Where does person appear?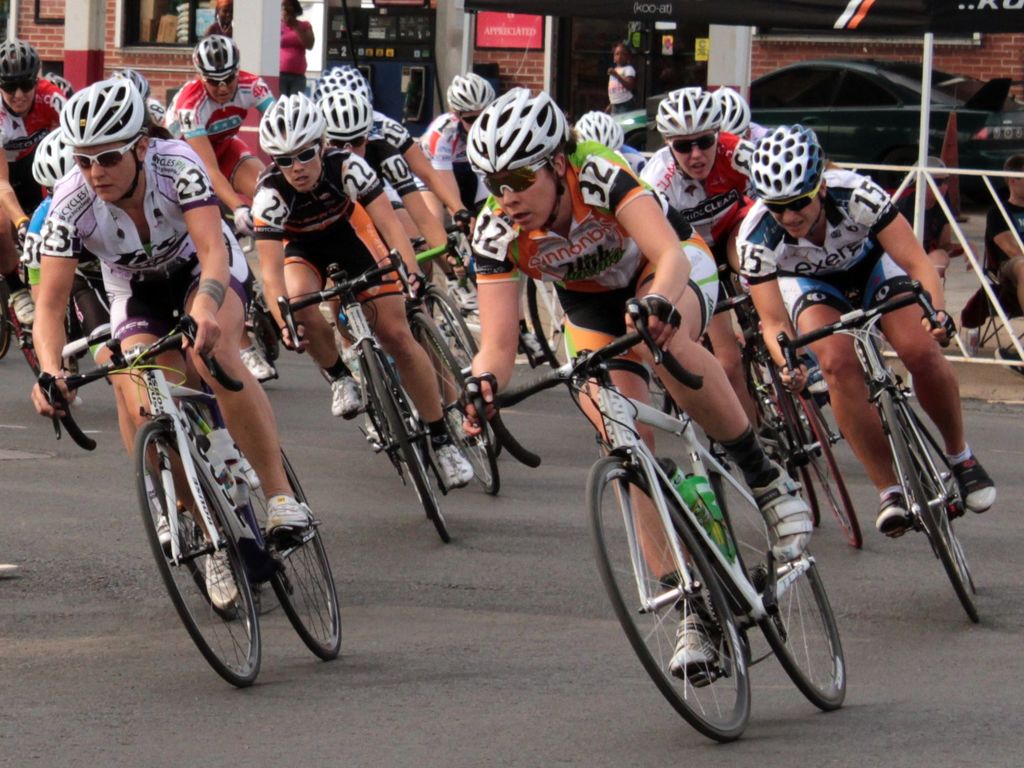
Appears at bbox=[413, 73, 557, 356].
